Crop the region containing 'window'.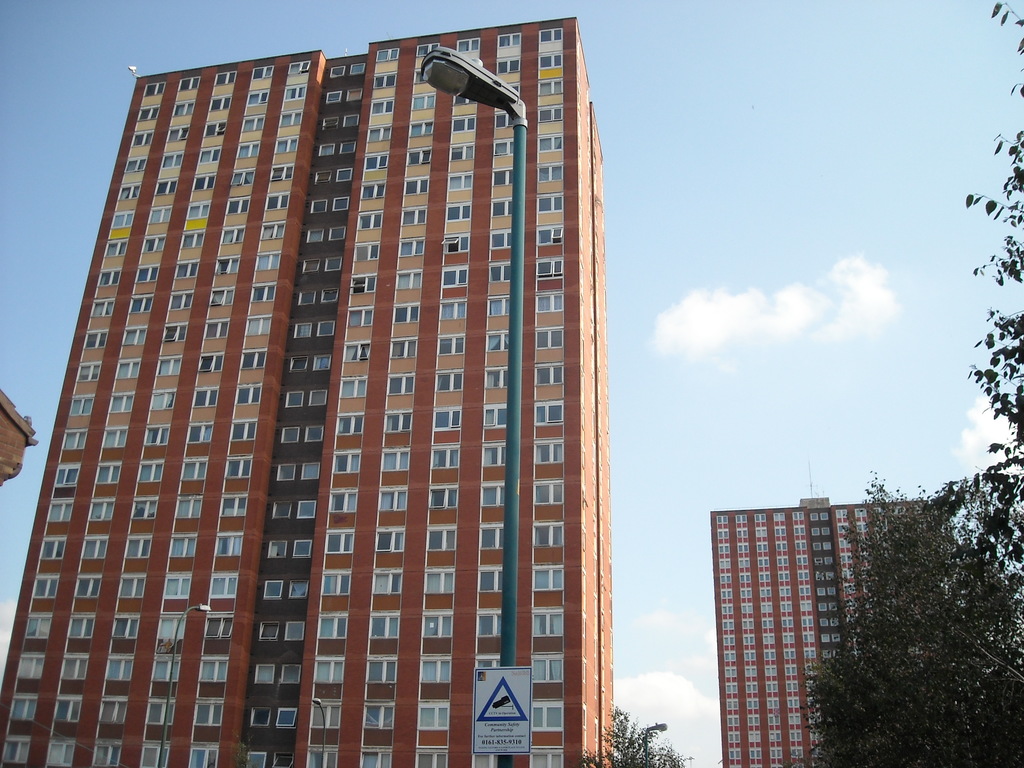
Crop region: rect(490, 260, 512, 282).
